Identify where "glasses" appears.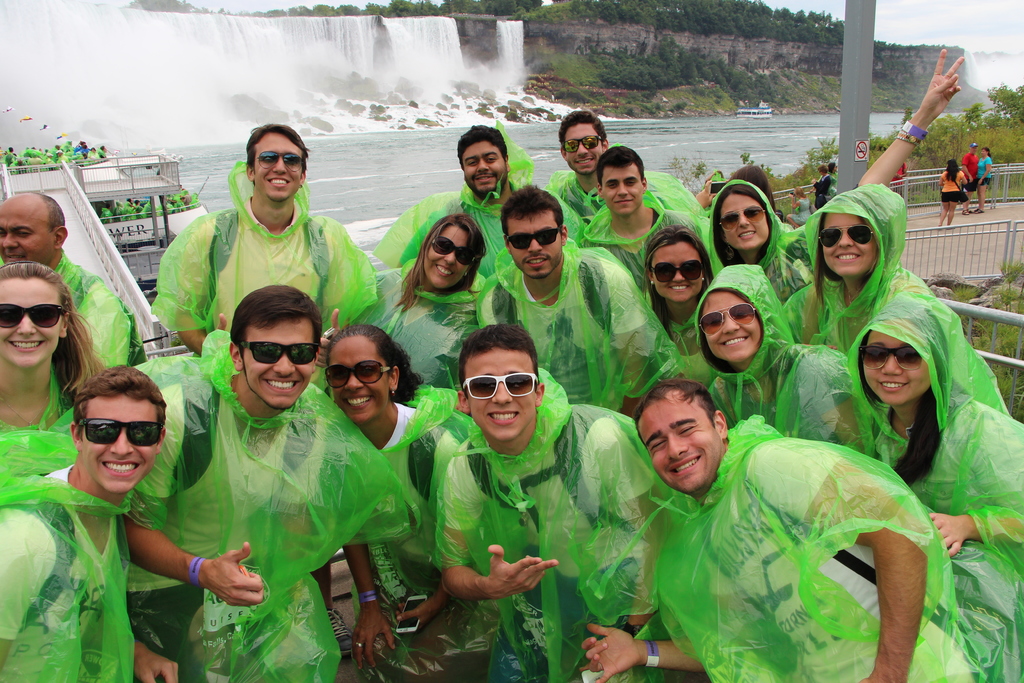
Appears at [left=506, top=220, right=567, bottom=254].
